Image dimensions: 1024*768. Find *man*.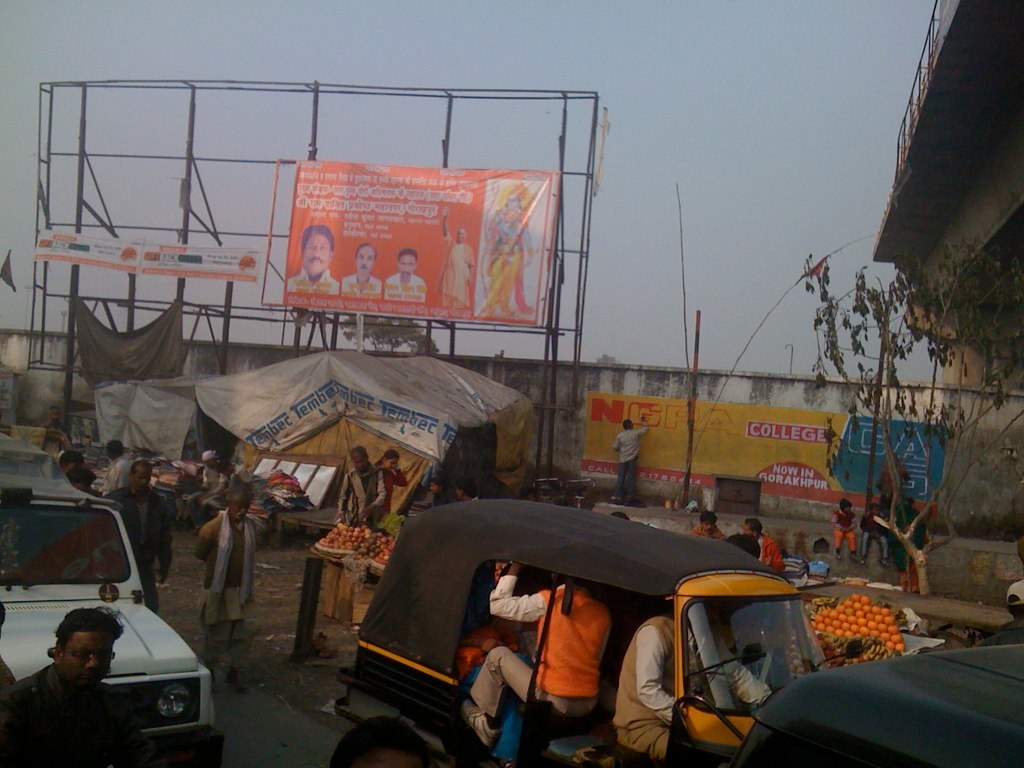
crop(476, 185, 537, 313).
